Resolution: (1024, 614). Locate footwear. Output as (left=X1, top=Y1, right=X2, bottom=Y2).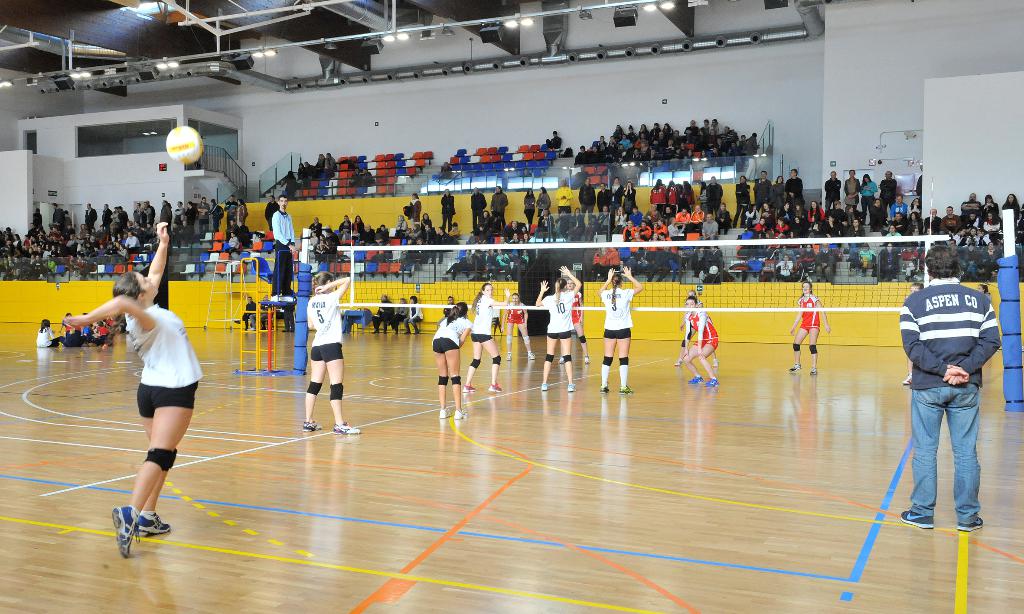
(left=789, top=359, right=801, bottom=373).
